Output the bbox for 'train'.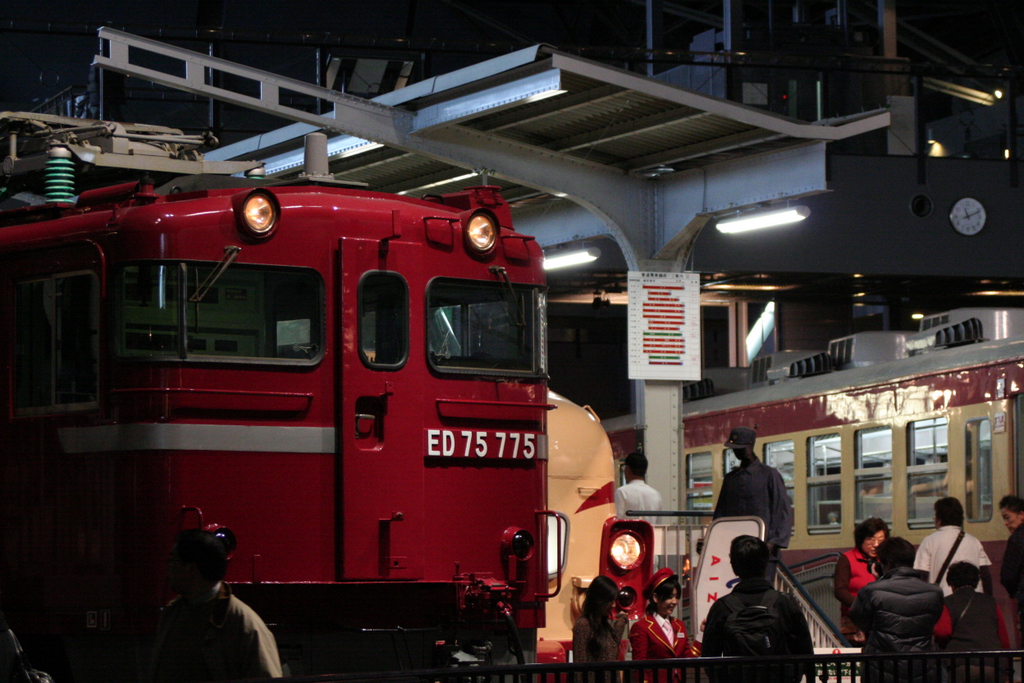
600:302:1023:662.
